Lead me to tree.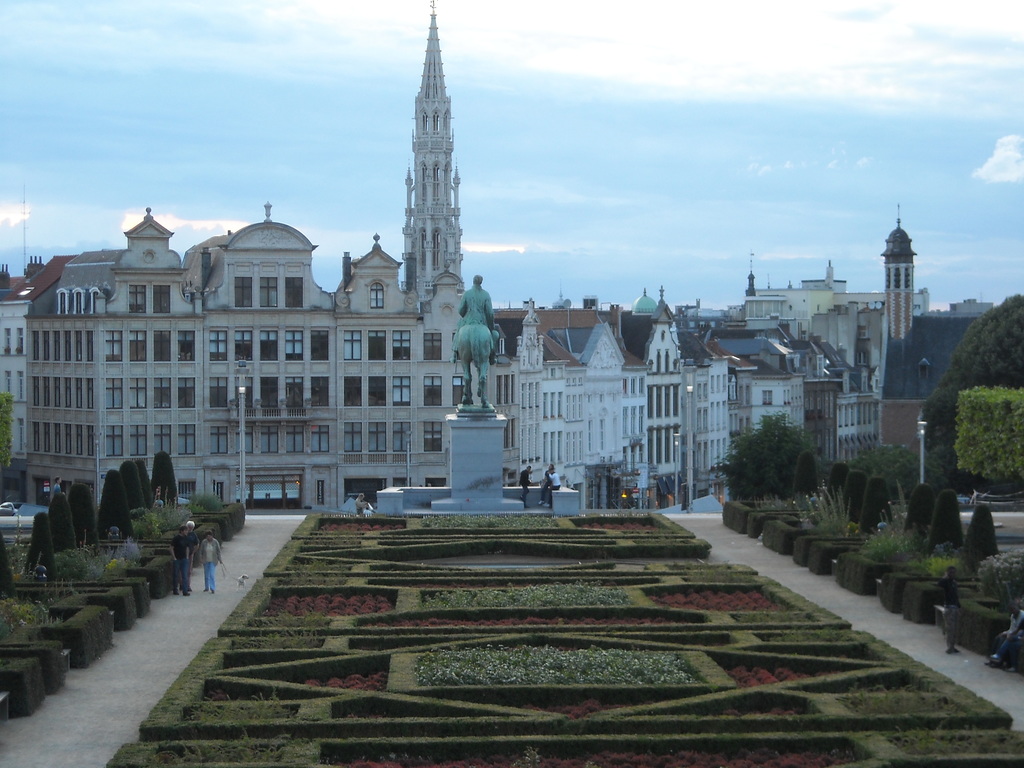
Lead to region(904, 483, 936, 547).
